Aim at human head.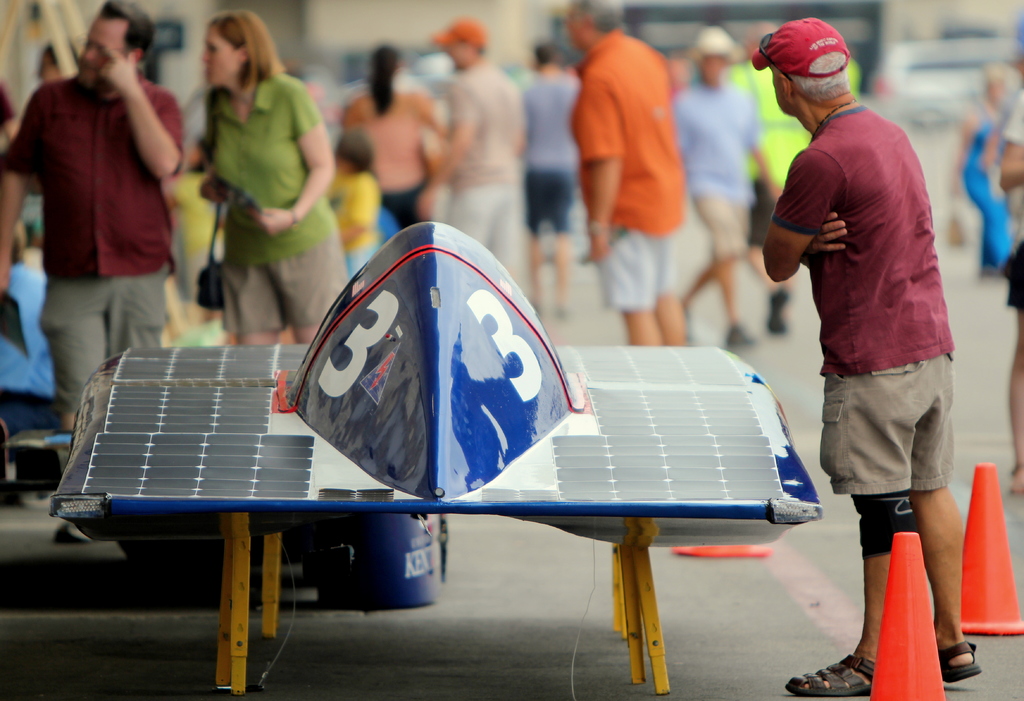
Aimed at region(442, 19, 490, 67).
